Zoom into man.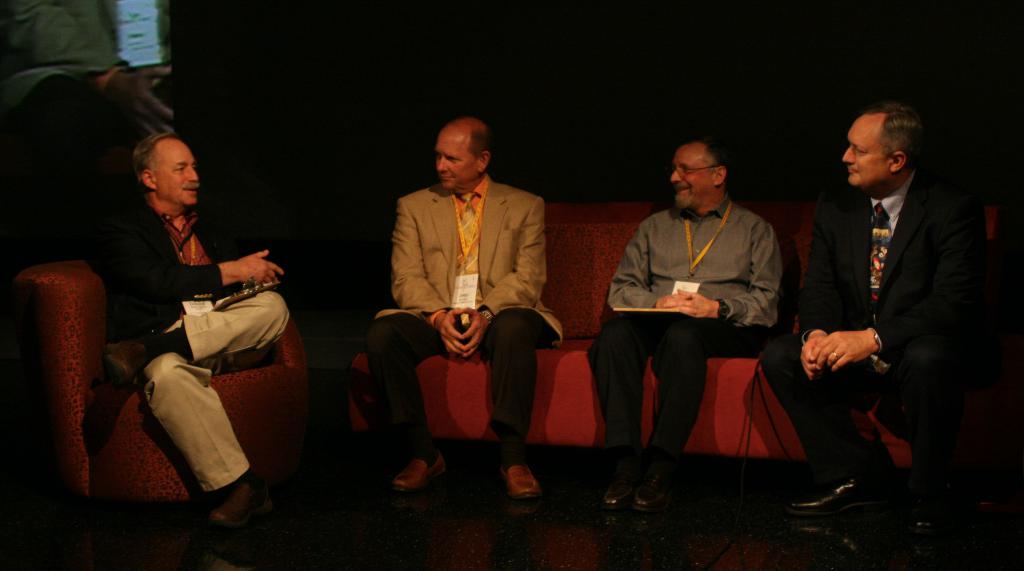
Zoom target: locate(365, 103, 563, 483).
